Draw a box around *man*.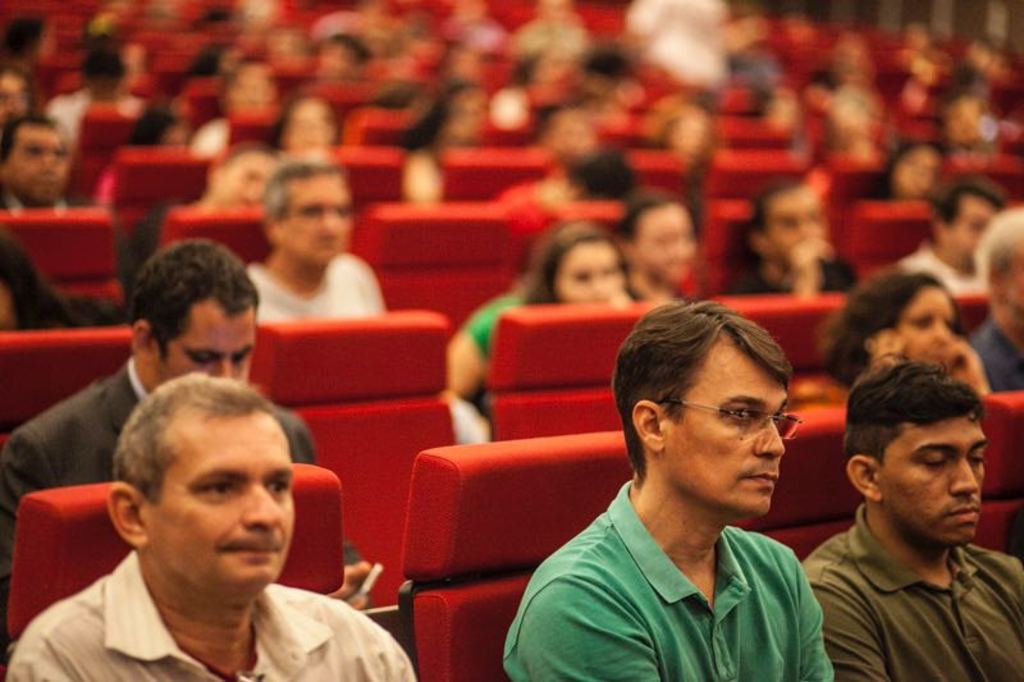
(left=731, top=187, right=869, bottom=296).
